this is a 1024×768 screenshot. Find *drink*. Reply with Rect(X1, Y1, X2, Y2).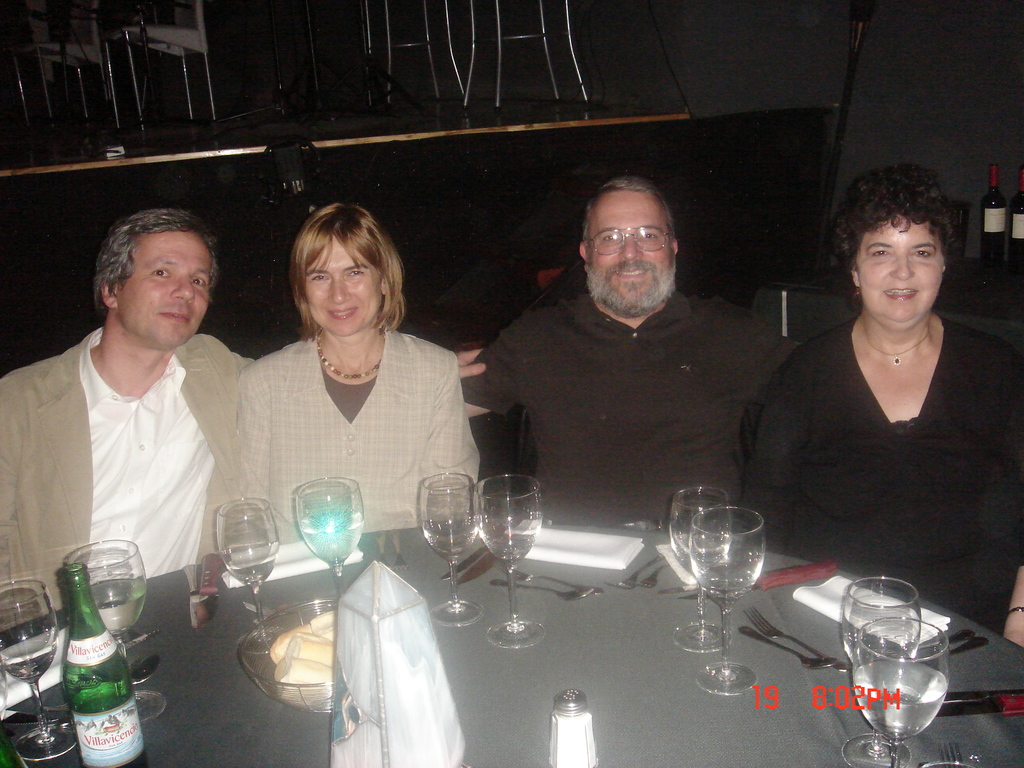
Rect(851, 660, 953, 739).
